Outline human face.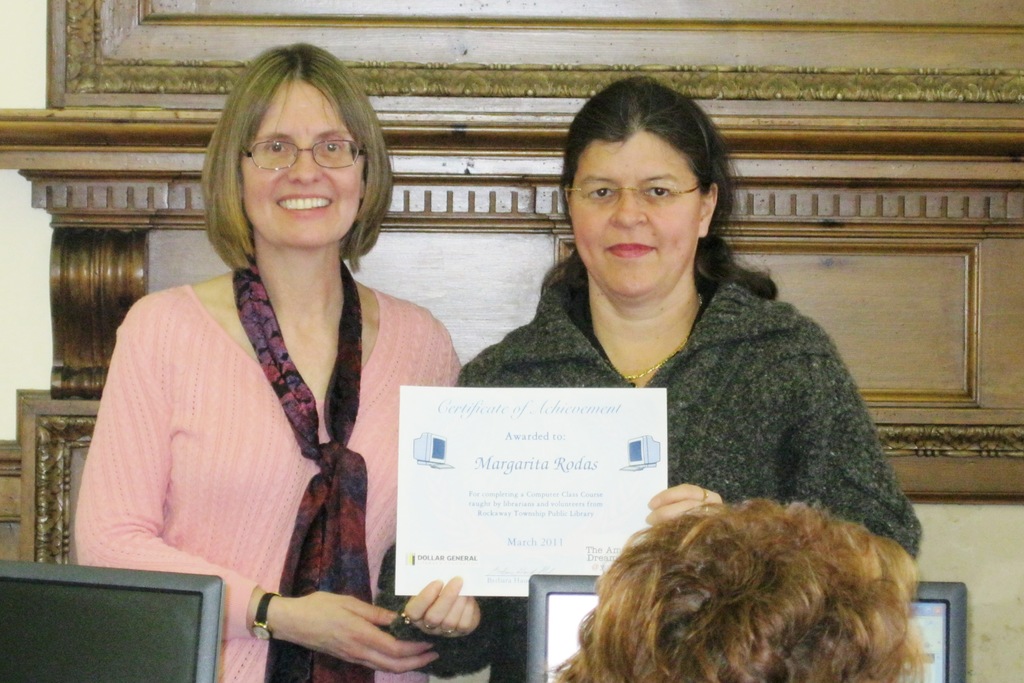
Outline: [237, 75, 357, 255].
